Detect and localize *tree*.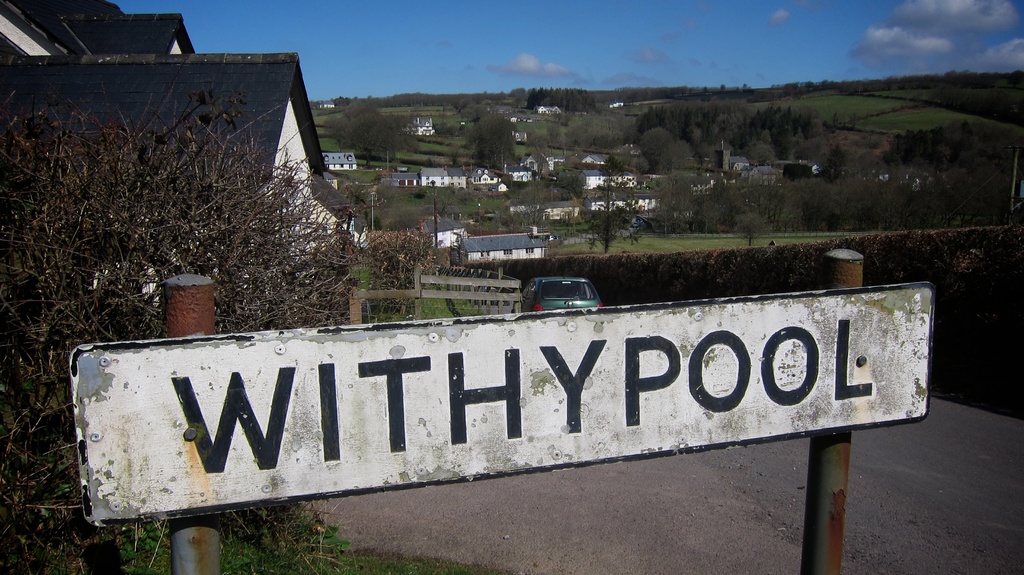
Localized at rect(366, 212, 385, 232).
